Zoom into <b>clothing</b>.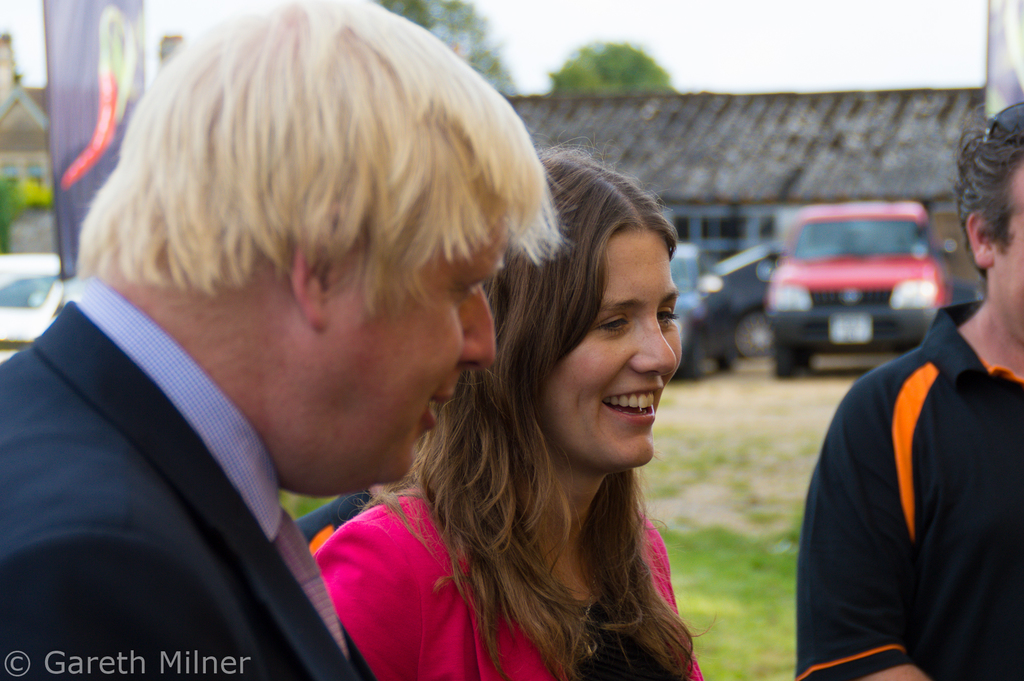
Zoom target: {"x1": 795, "y1": 261, "x2": 1020, "y2": 680}.
